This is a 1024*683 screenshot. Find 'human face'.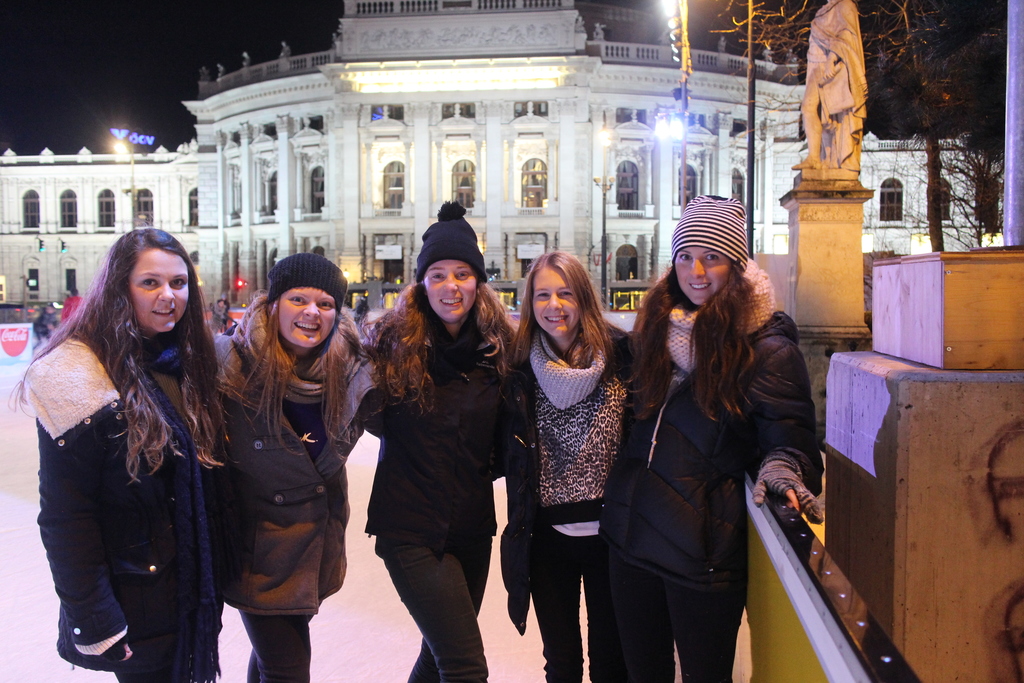
Bounding box: (x1=532, y1=267, x2=580, y2=336).
